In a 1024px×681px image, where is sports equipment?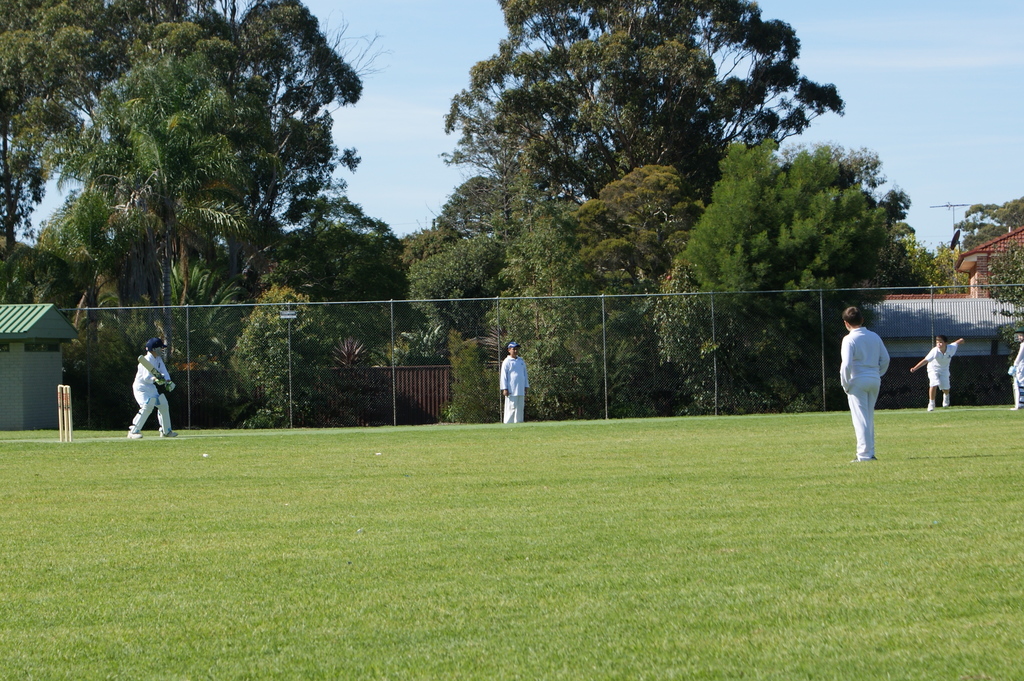
BBox(136, 354, 165, 384).
